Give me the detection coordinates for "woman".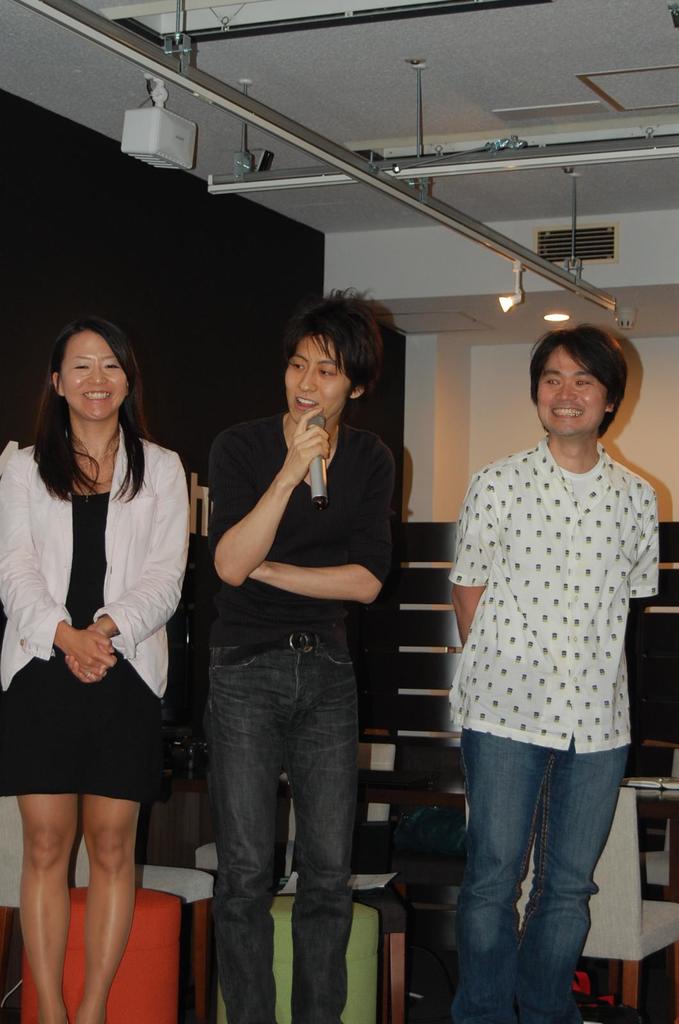
BBox(15, 310, 197, 979).
